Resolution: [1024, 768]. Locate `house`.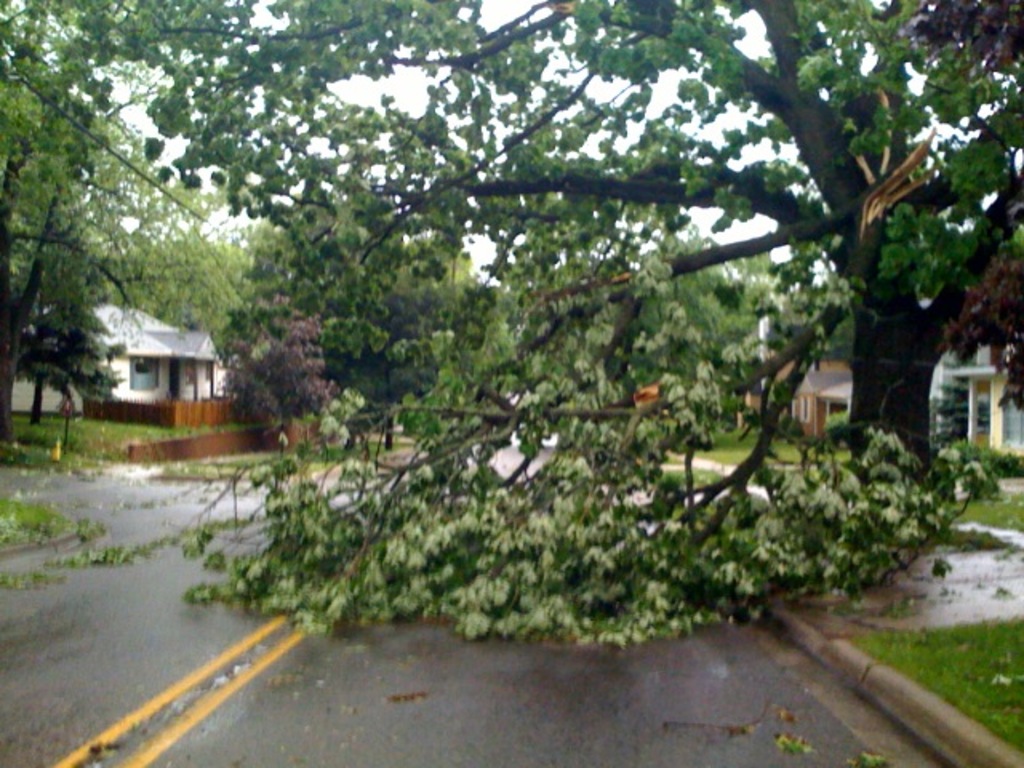
(left=739, top=310, right=854, bottom=437).
